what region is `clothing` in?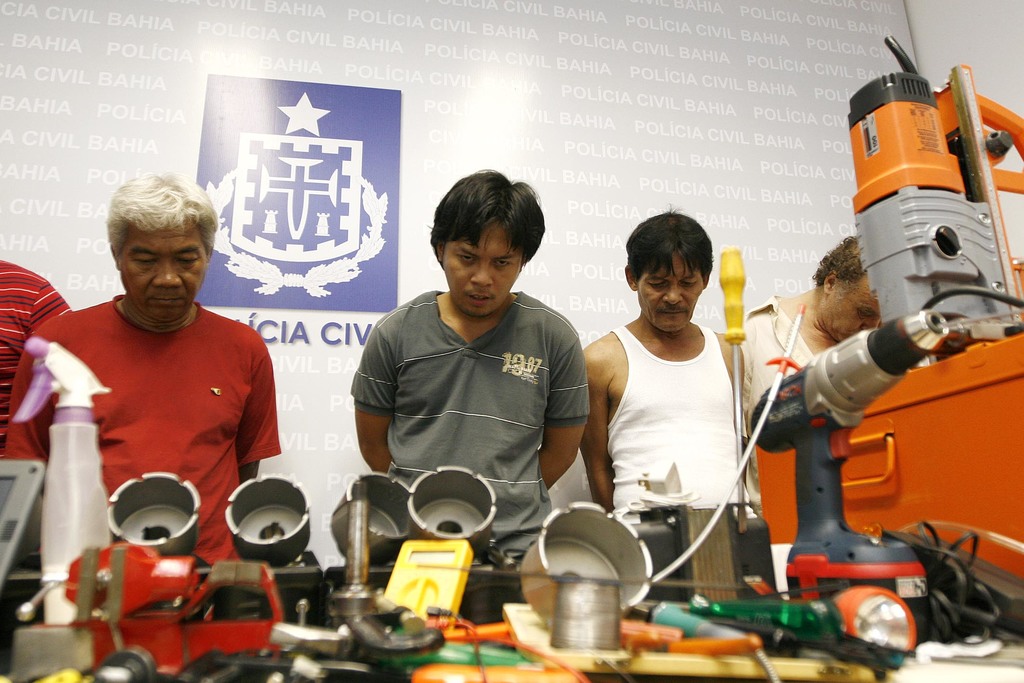
select_region(349, 288, 591, 567).
